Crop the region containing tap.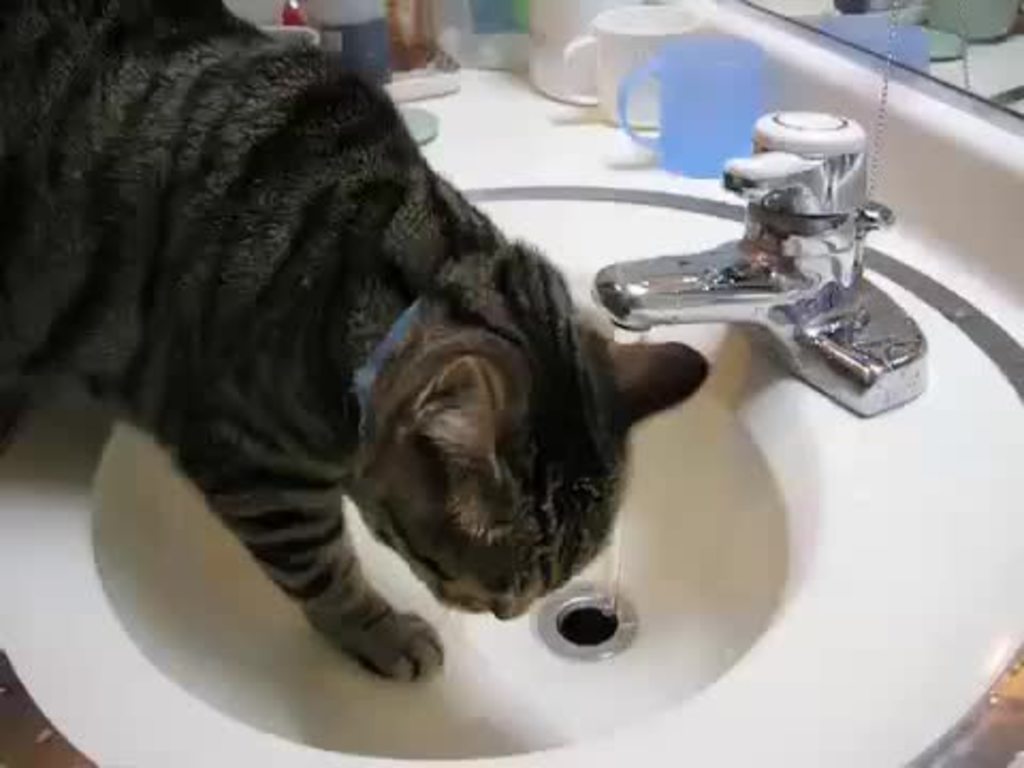
Crop region: bbox=[574, 105, 926, 433].
